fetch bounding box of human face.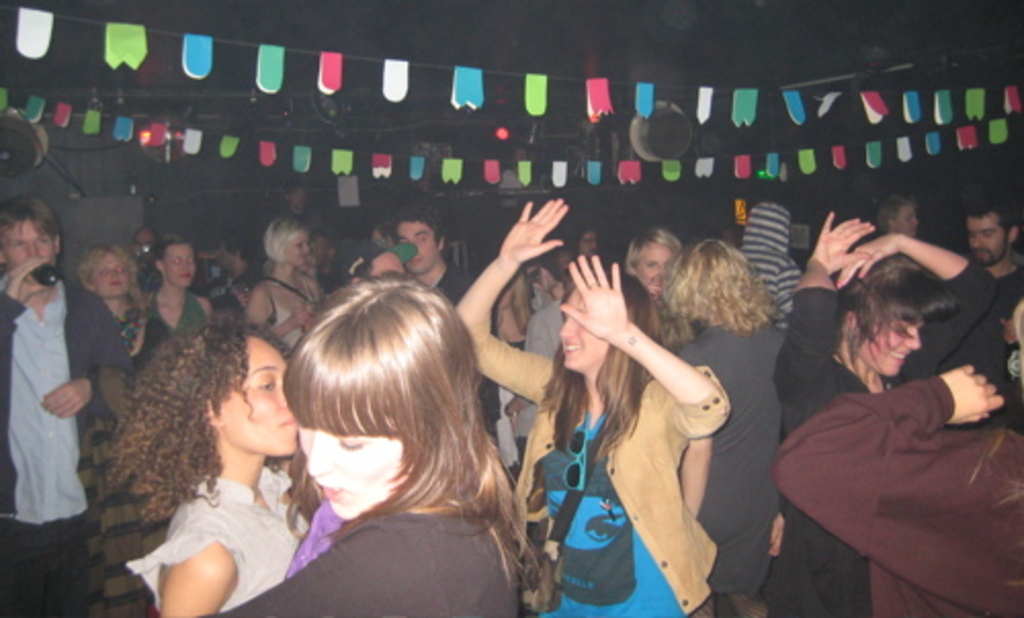
Bbox: <box>299,424,403,518</box>.
